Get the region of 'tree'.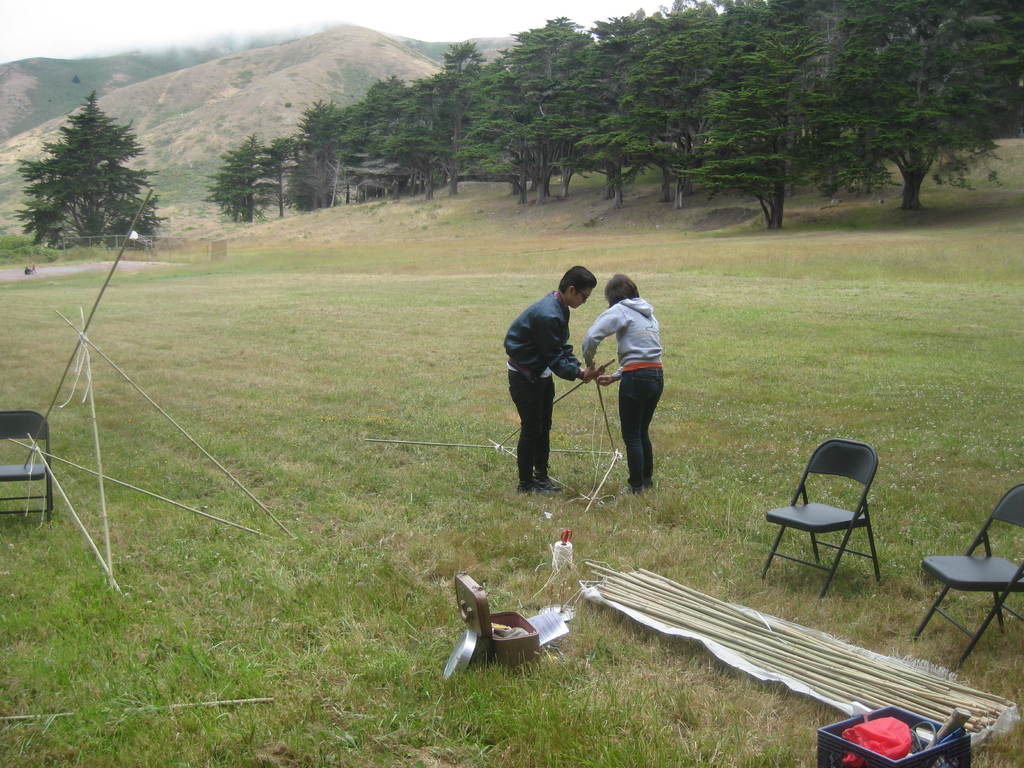
detection(502, 11, 595, 177).
